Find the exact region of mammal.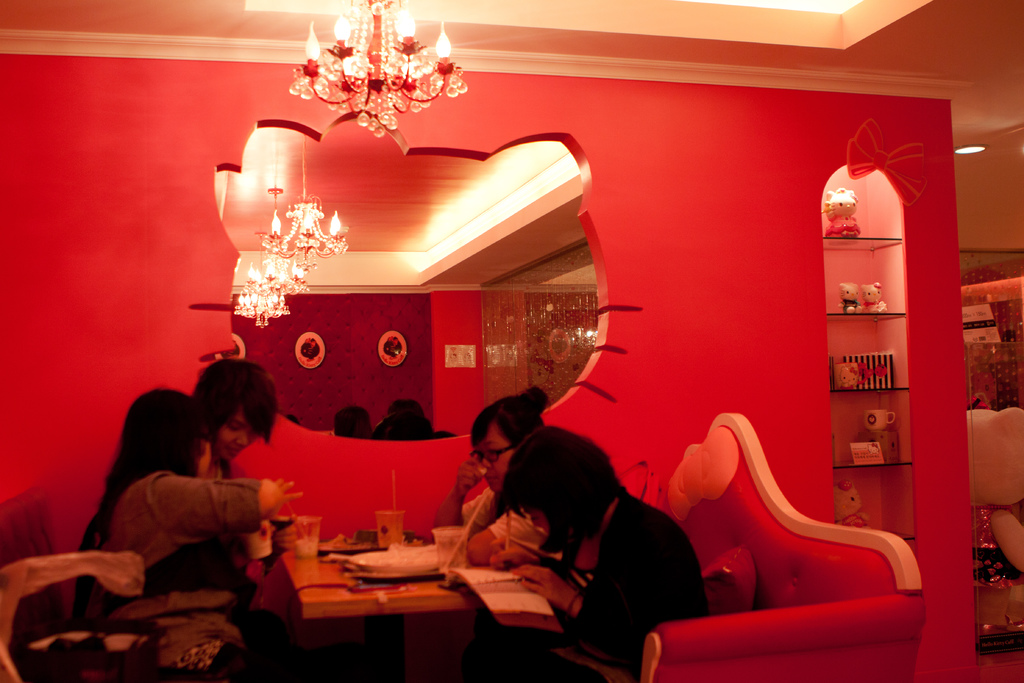
Exact region: (left=500, top=425, right=719, bottom=682).
